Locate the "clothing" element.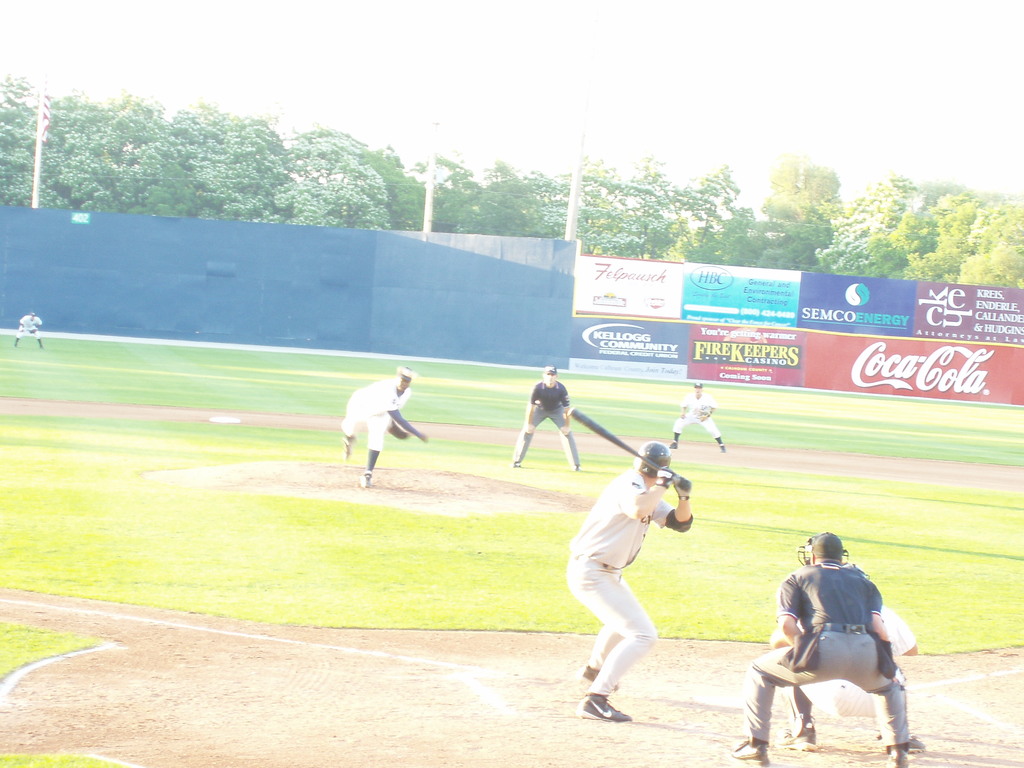
Element bbox: detection(509, 381, 578, 464).
